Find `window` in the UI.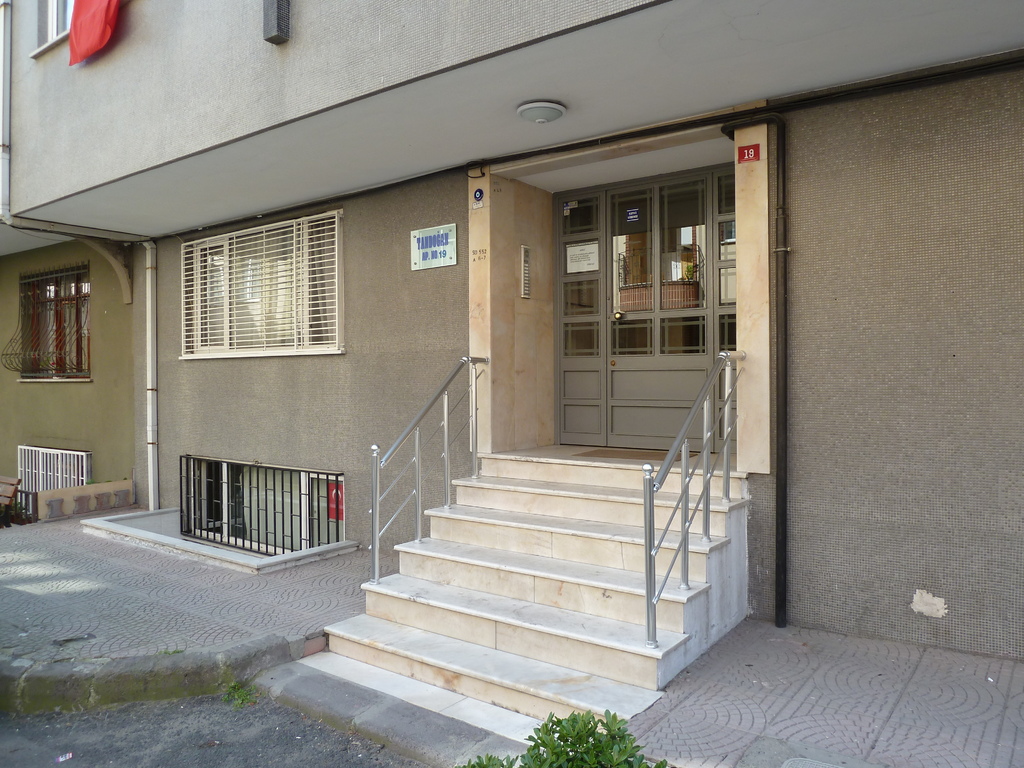
UI element at [x1=33, y1=0, x2=132, y2=61].
